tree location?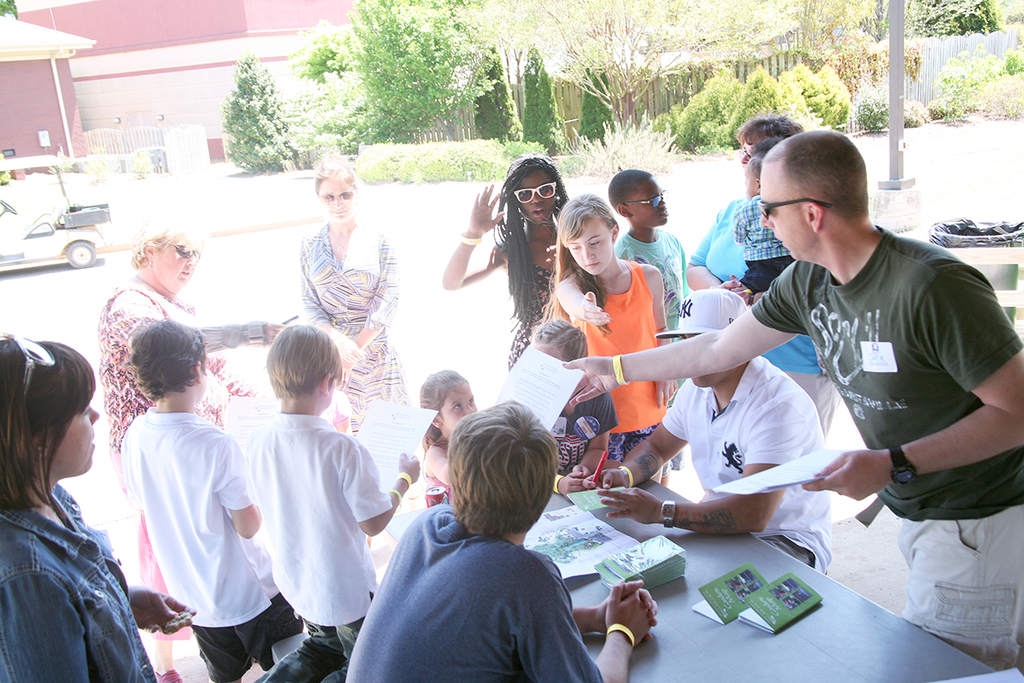
x1=525, y1=44, x2=556, y2=155
